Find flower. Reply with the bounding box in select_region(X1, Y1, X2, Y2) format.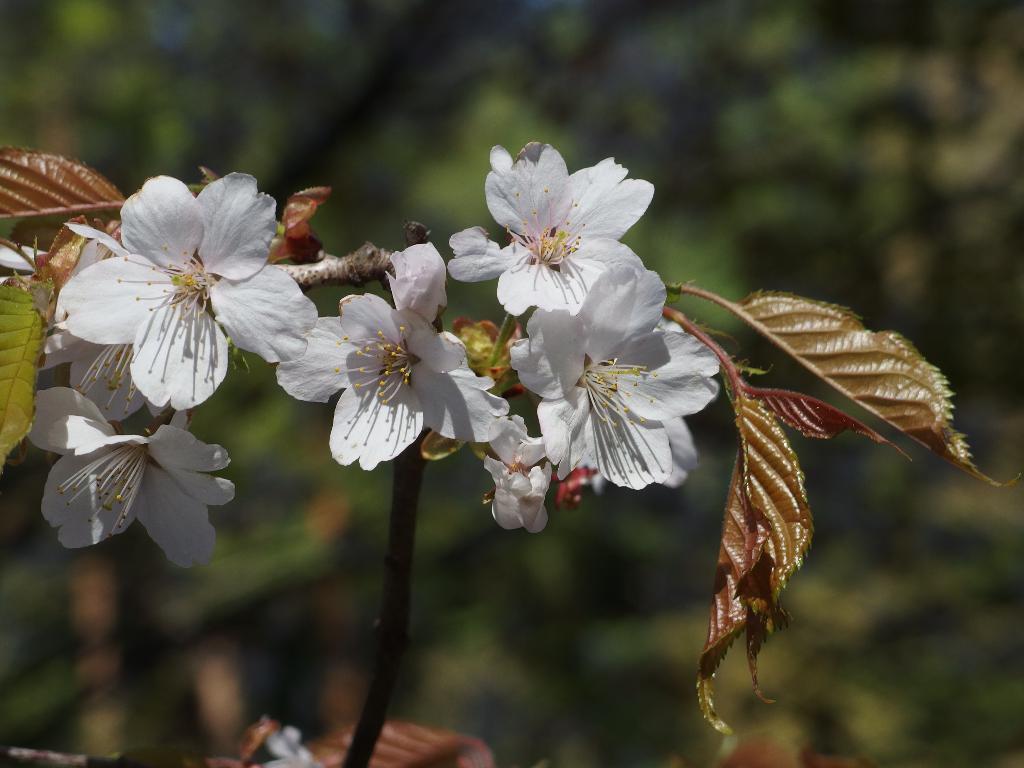
select_region(1, 236, 85, 367).
